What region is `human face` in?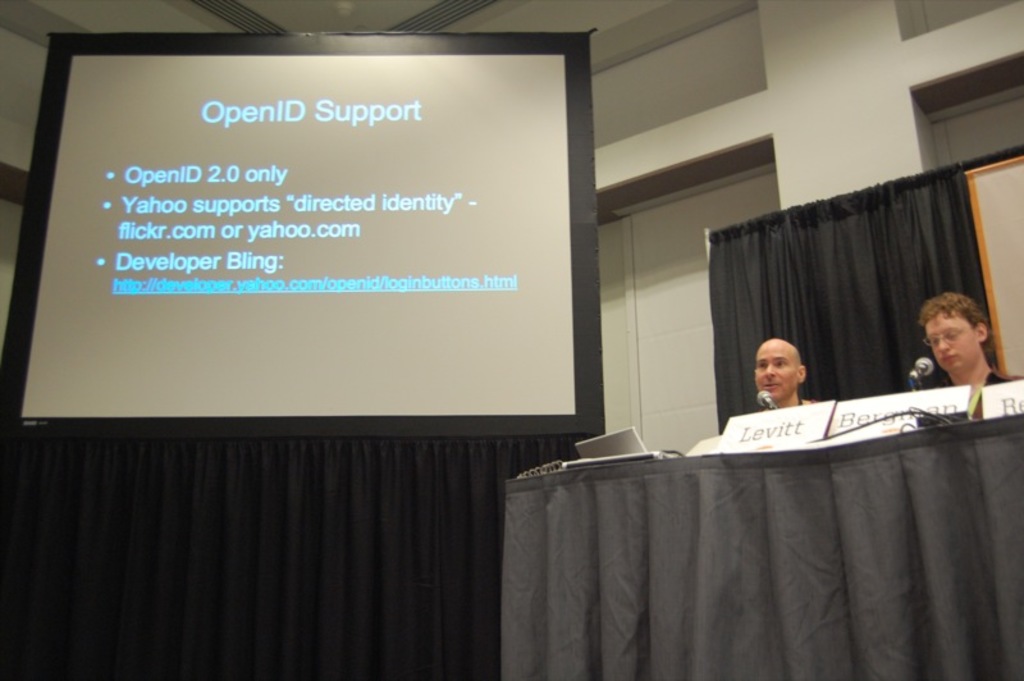
[left=756, top=340, right=795, bottom=403].
